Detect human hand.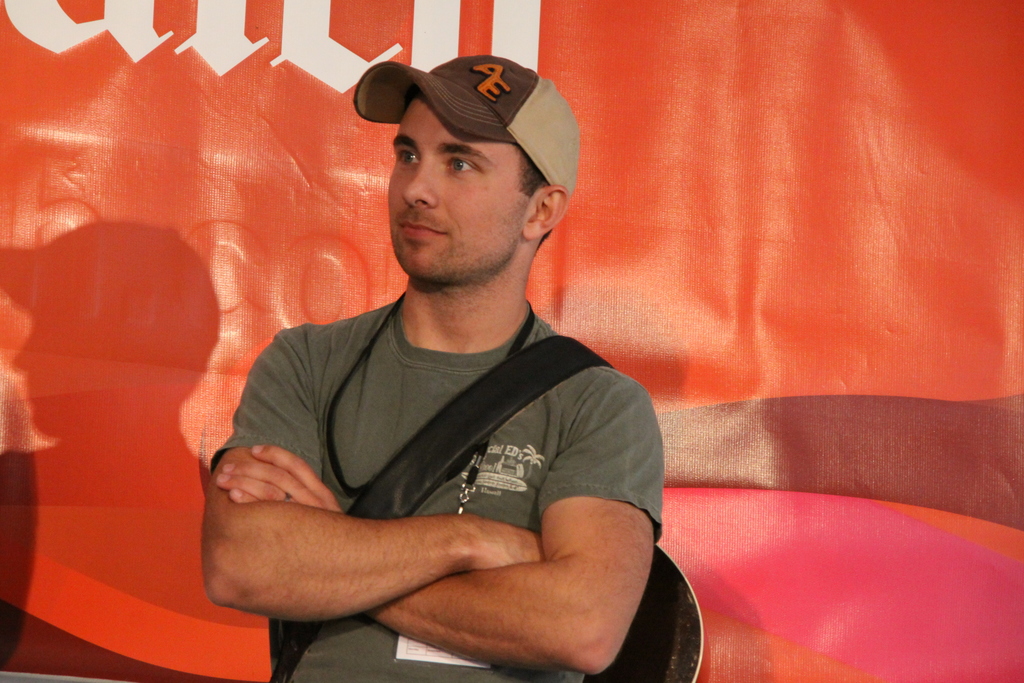
Detected at BBox(215, 441, 348, 511).
